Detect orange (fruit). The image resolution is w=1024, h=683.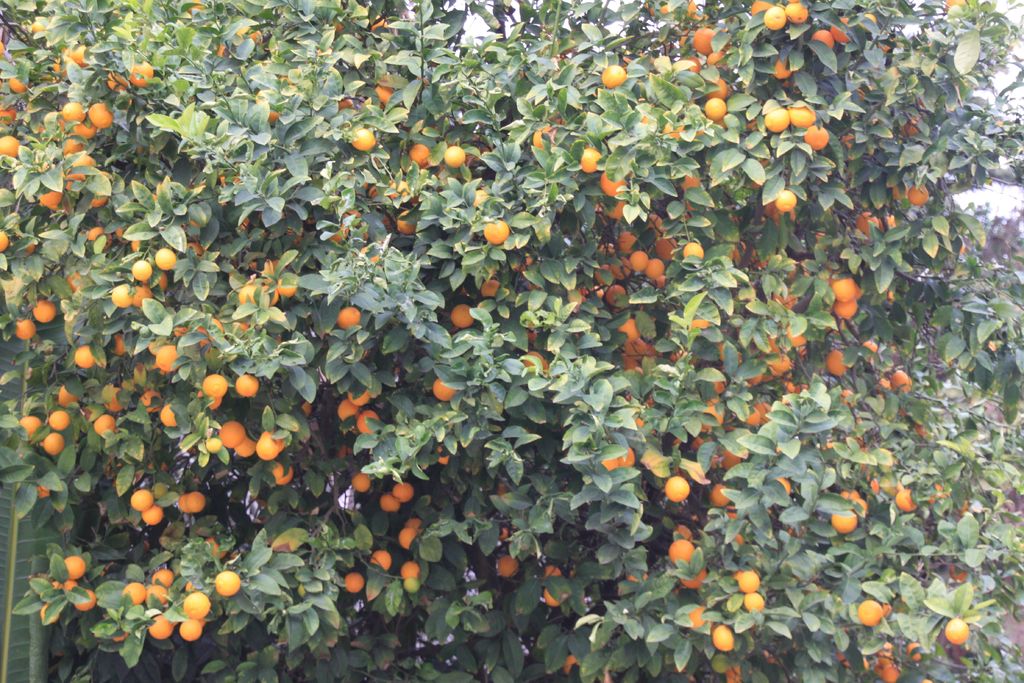
box=[785, 5, 804, 28].
